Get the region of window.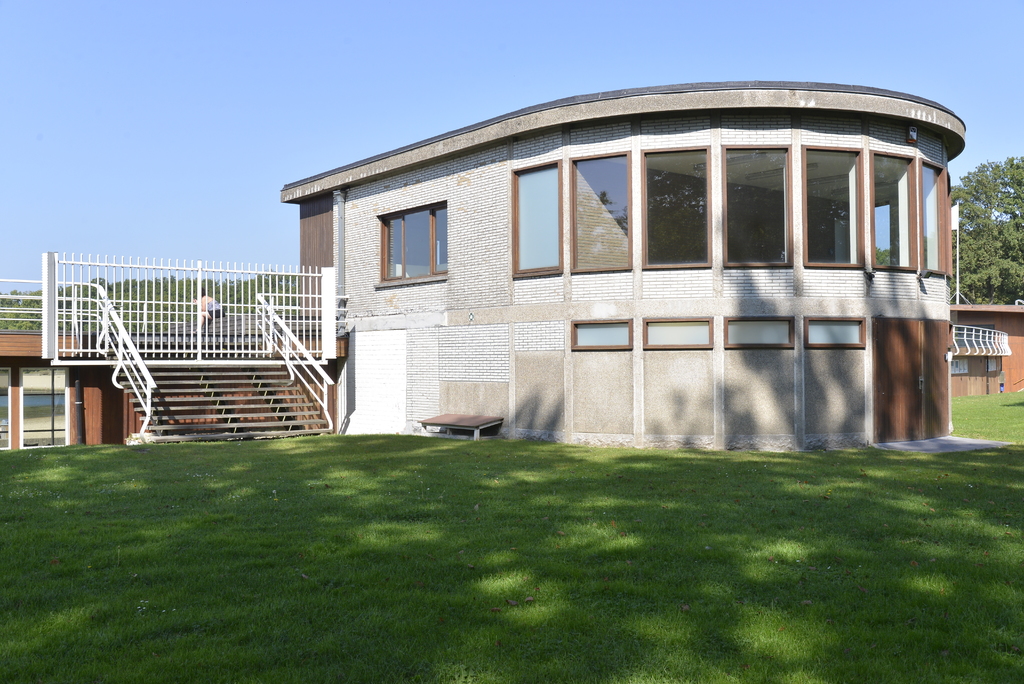
box=[811, 320, 868, 345].
